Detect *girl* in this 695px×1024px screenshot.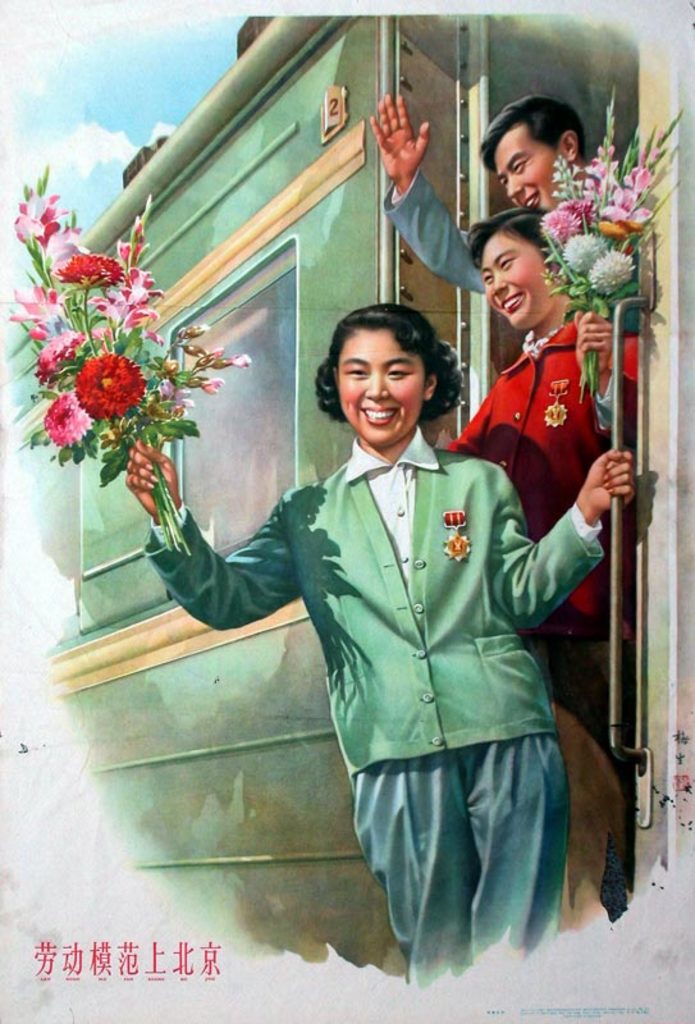
Detection: 122:307:636:988.
